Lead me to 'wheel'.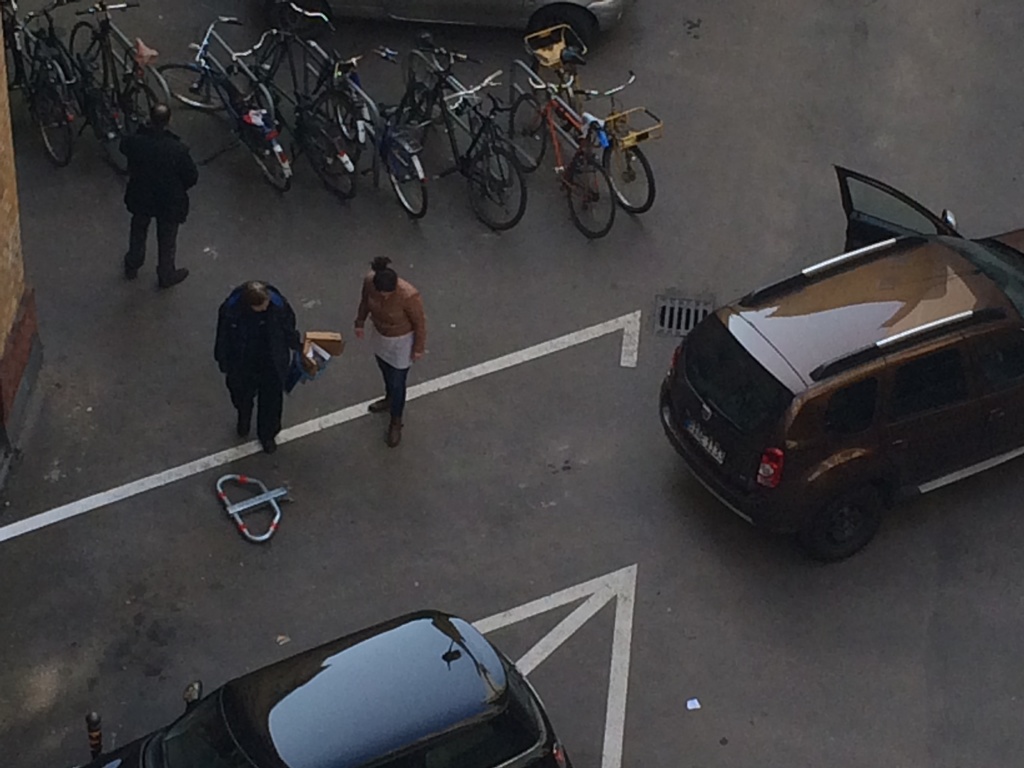
Lead to <region>71, 21, 107, 91</region>.
